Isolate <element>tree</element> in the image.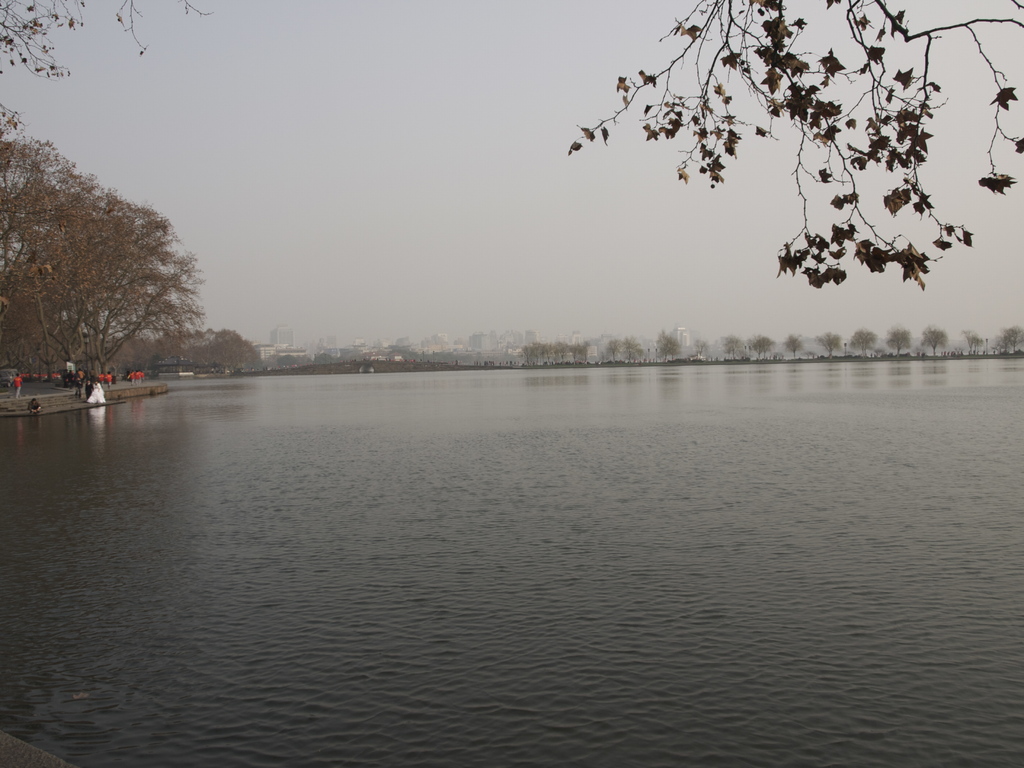
Isolated region: (x1=784, y1=332, x2=801, y2=358).
